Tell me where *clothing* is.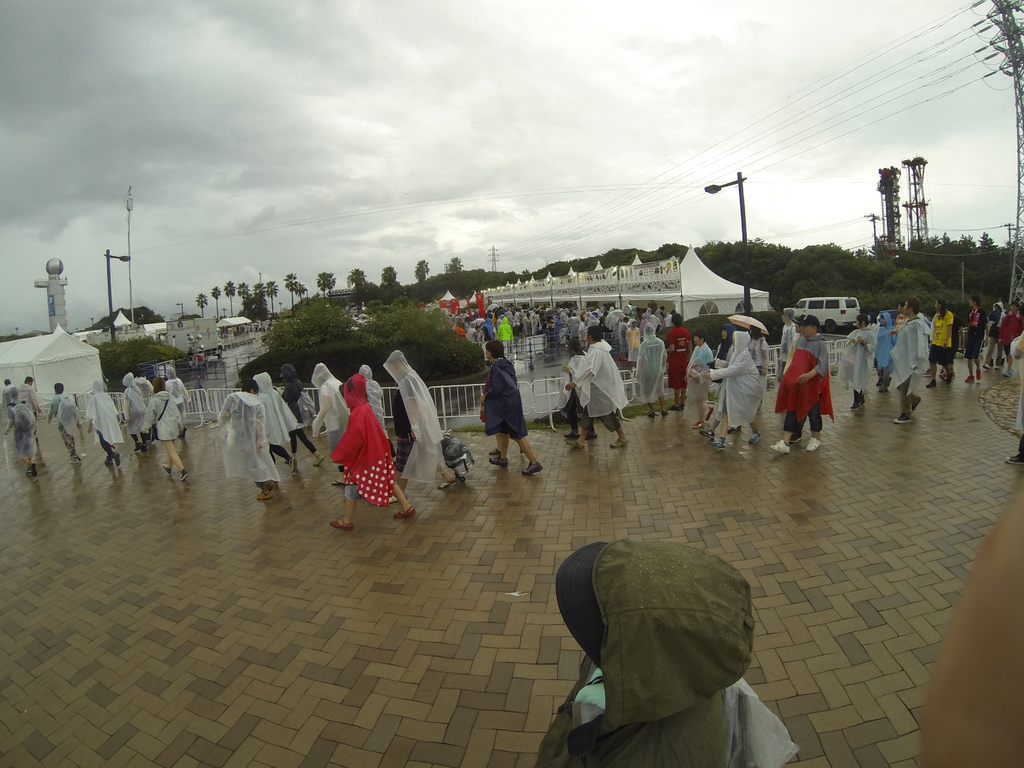
*clothing* is at 579:331:625:431.
